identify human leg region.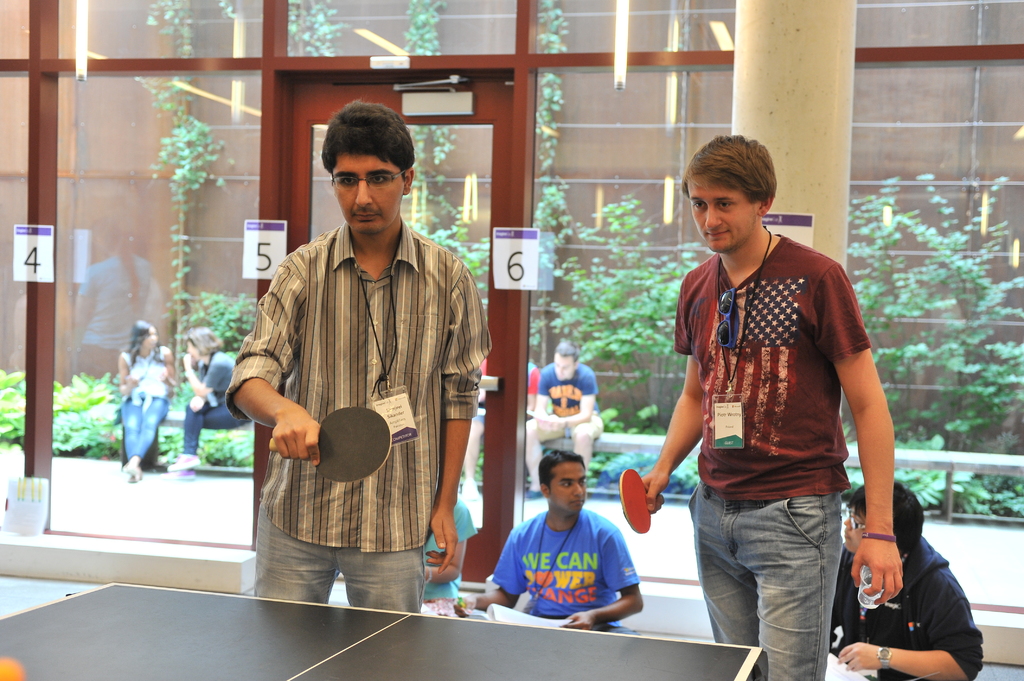
Region: Rect(573, 419, 603, 465).
